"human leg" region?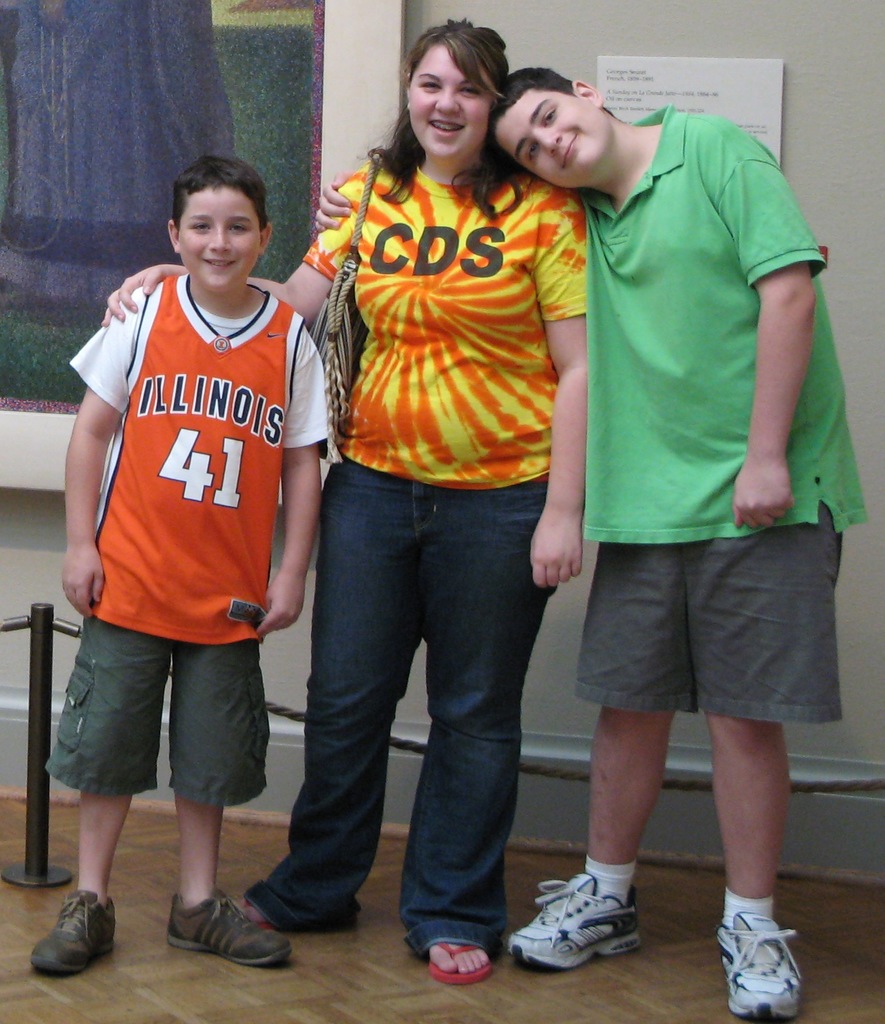
bbox(24, 614, 173, 973)
